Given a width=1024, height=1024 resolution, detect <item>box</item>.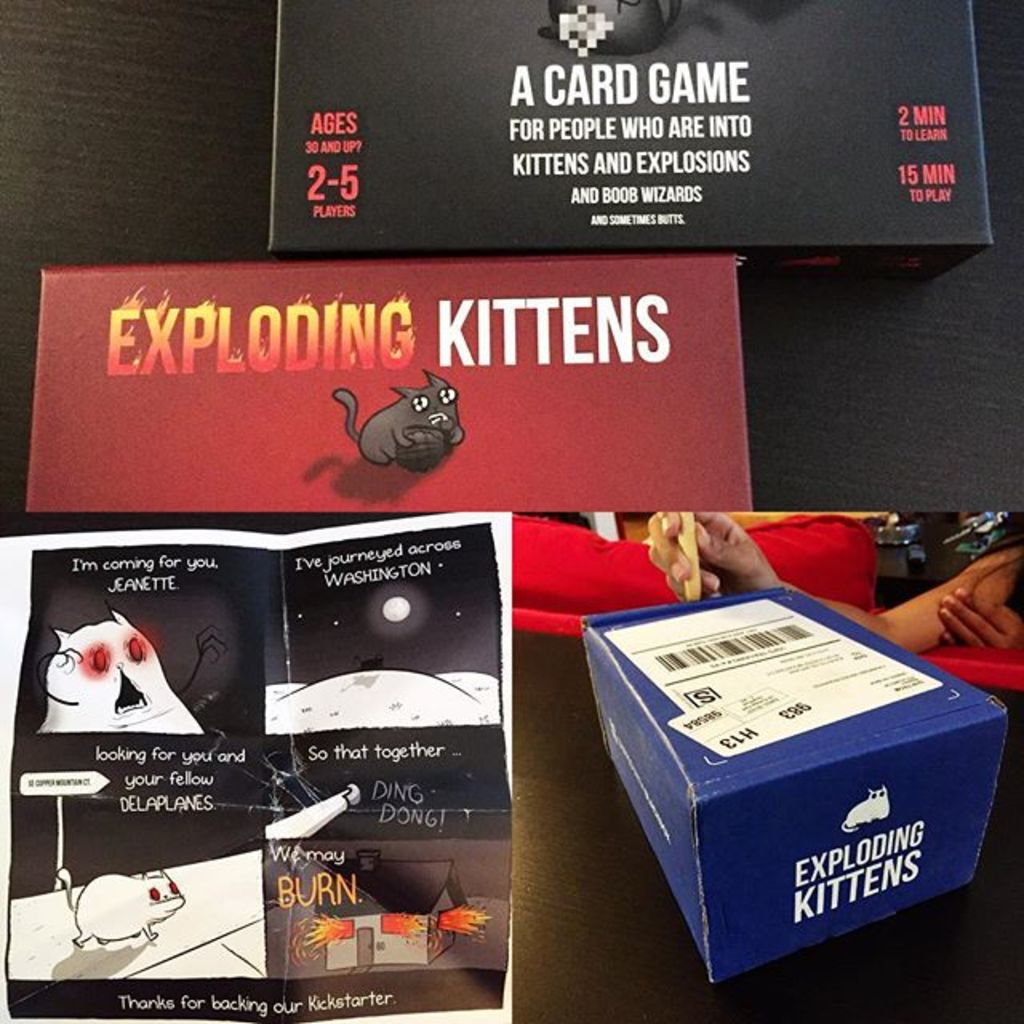
[left=579, top=568, right=1016, bottom=973].
